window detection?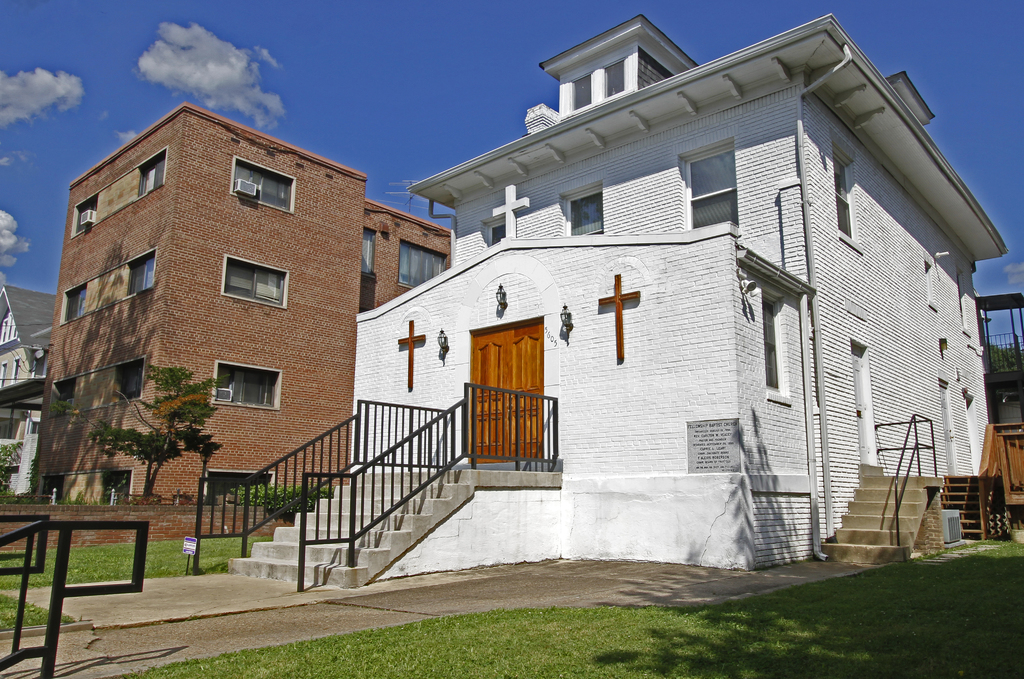
BBox(51, 378, 77, 413)
